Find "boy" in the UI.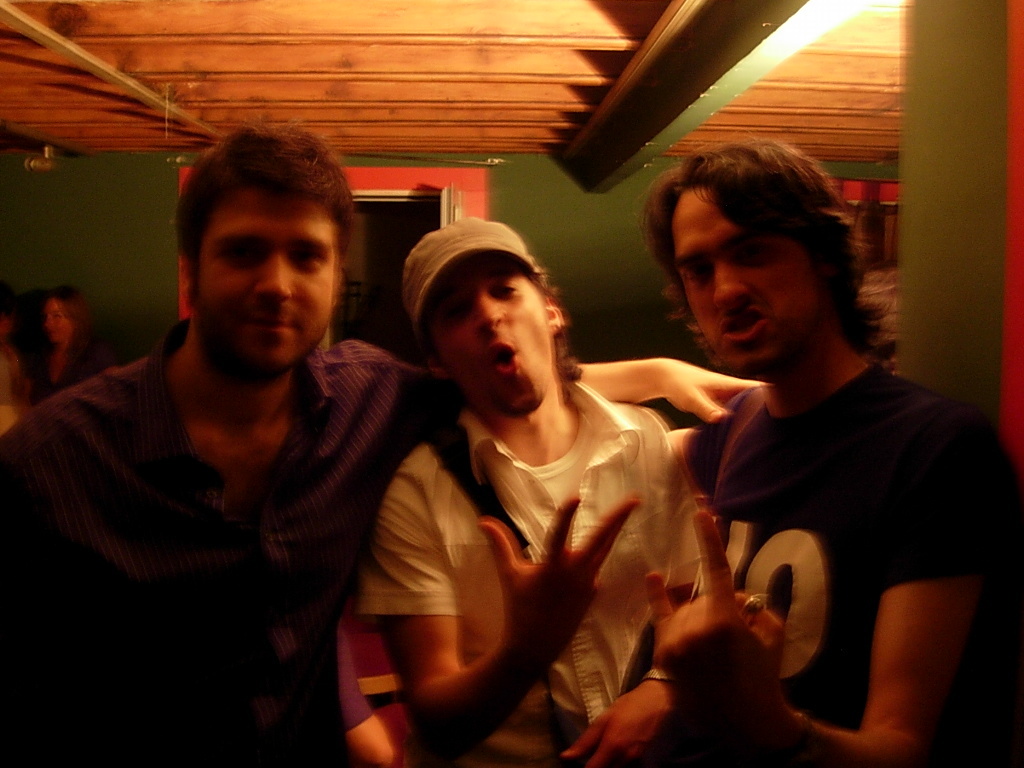
UI element at left=560, top=147, right=1019, bottom=762.
